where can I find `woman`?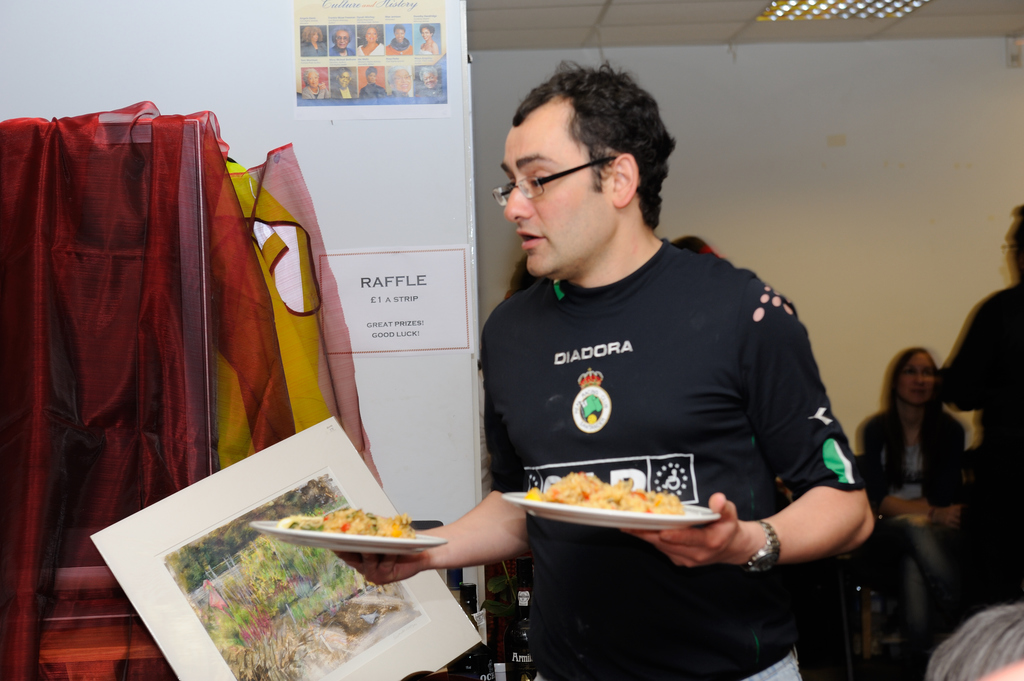
You can find it at [x1=417, y1=24, x2=445, y2=60].
